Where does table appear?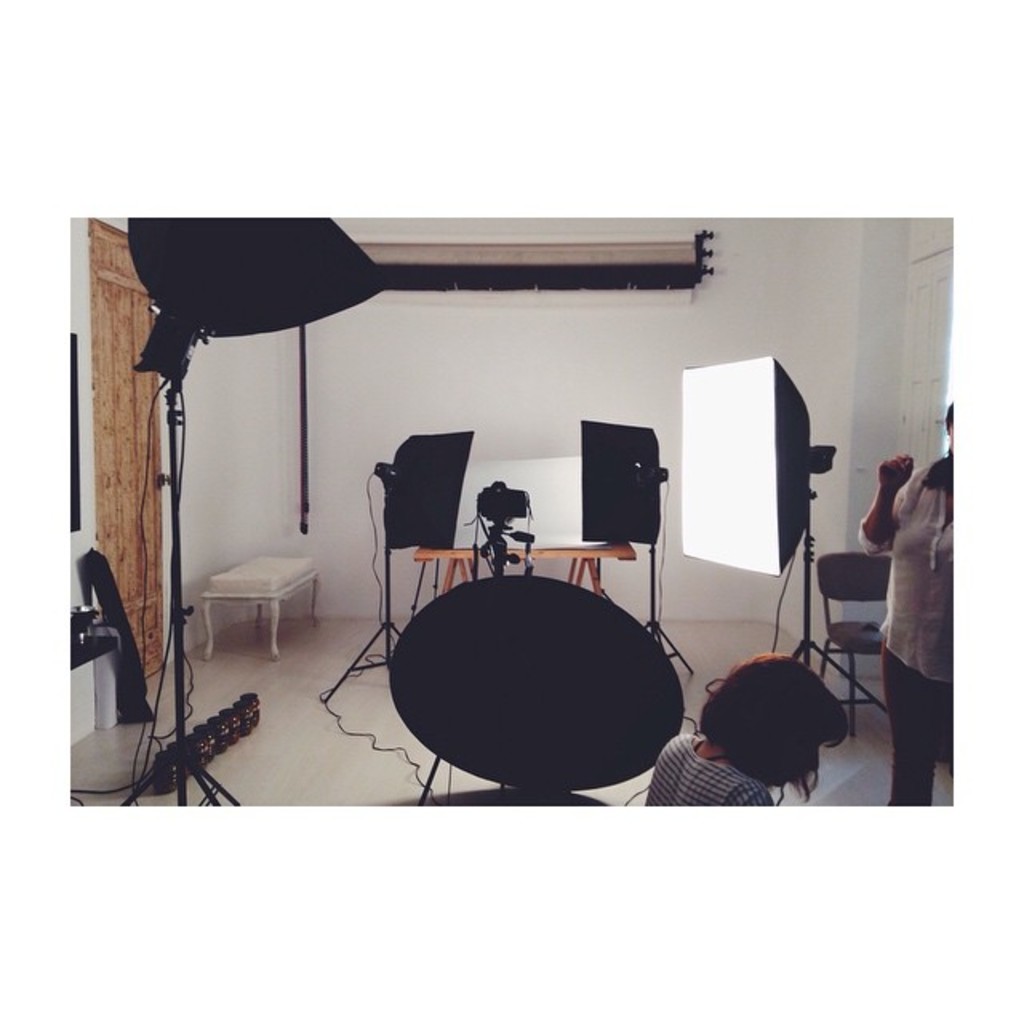
Appears at l=411, t=539, r=642, b=603.
